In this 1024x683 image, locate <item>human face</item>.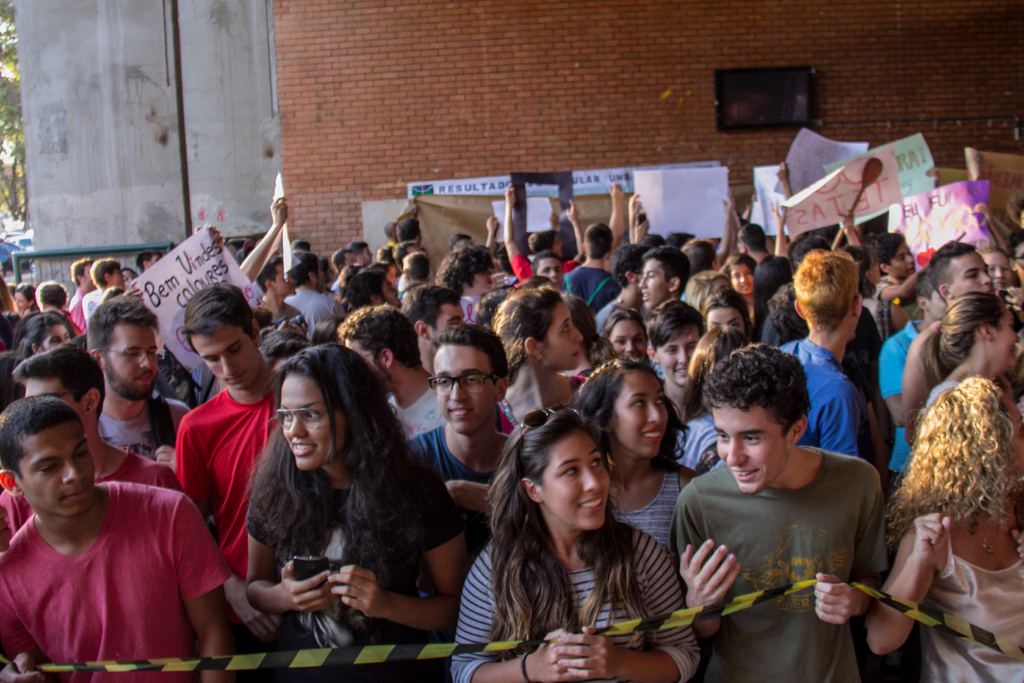
Bounding box: l=730, t=260, r=753, b=294.
